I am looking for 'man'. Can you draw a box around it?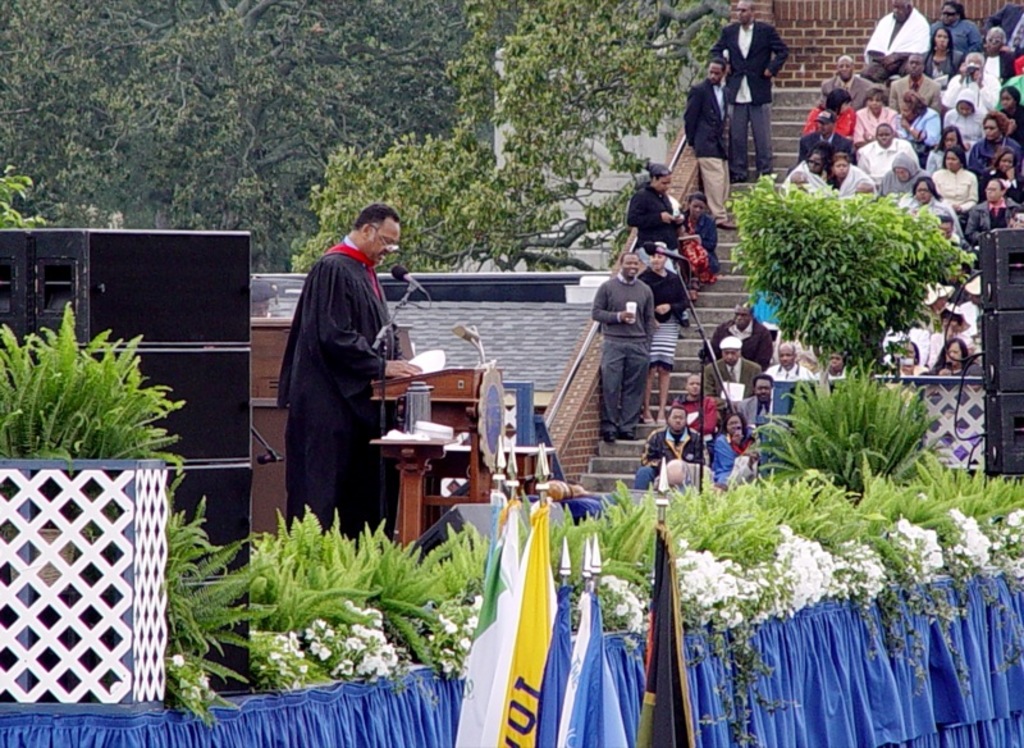
Sure, the bounding box is bbox(673, 374, 721, 430).
